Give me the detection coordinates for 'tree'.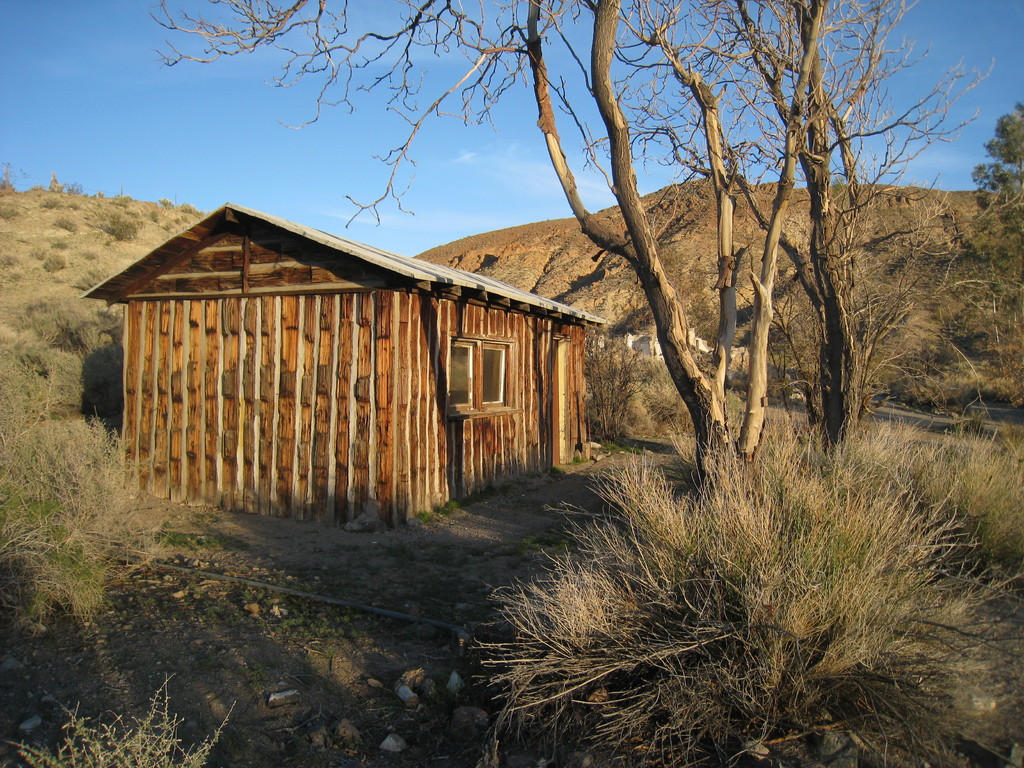
{"left": 970, "top": 107, "right": 1023, "bottom": 275}.
